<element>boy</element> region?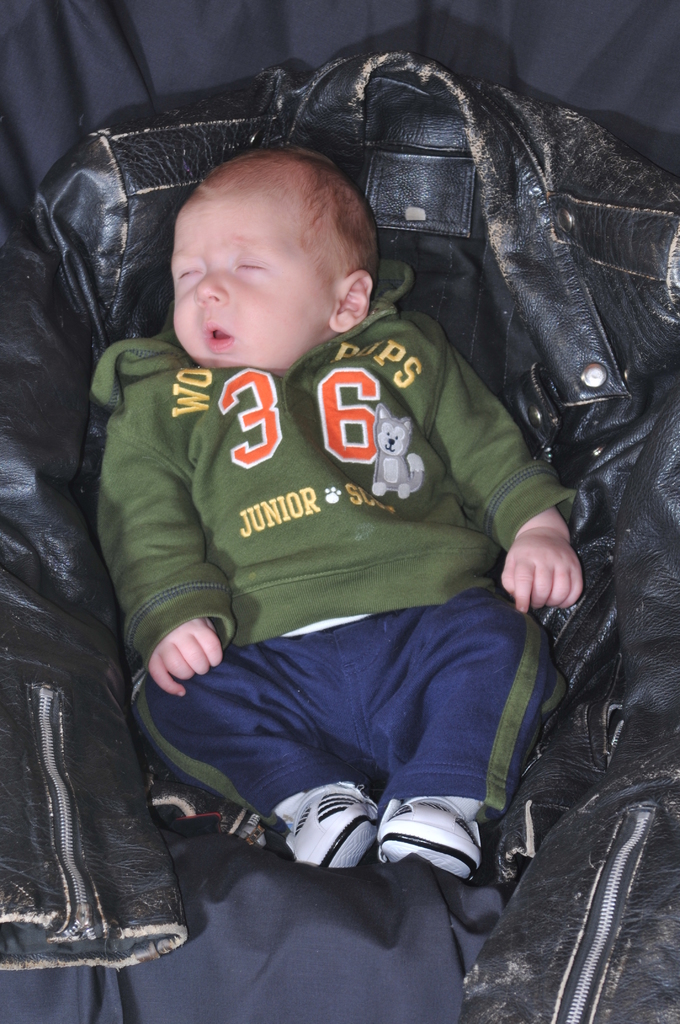
<box>60,68,617,1021</box>
